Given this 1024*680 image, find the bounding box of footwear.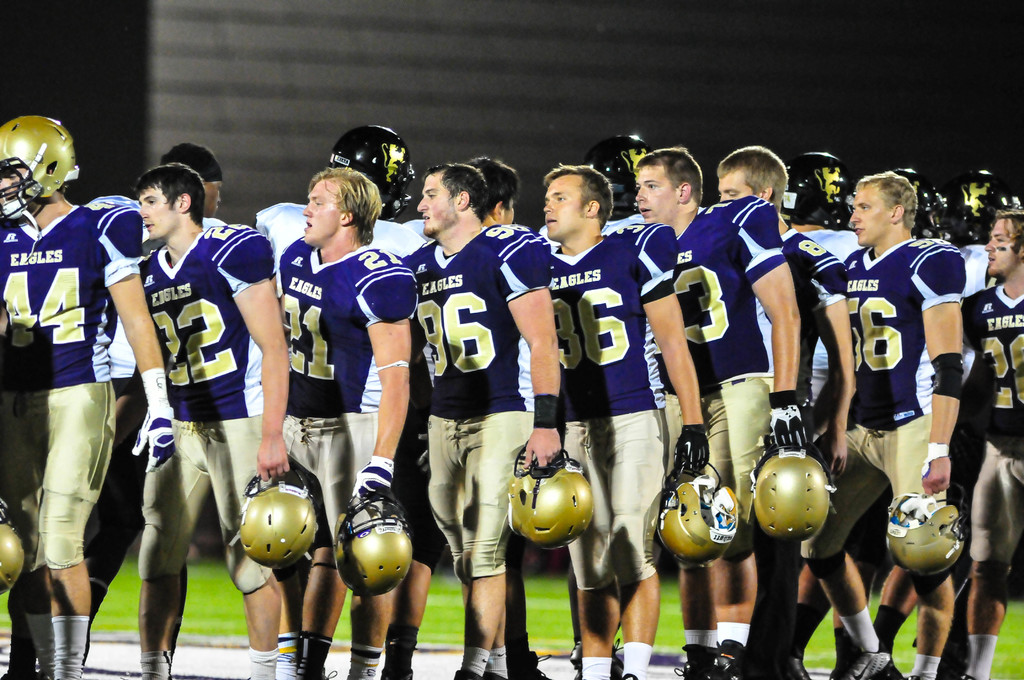
detection(703, 640, 741, 679).
